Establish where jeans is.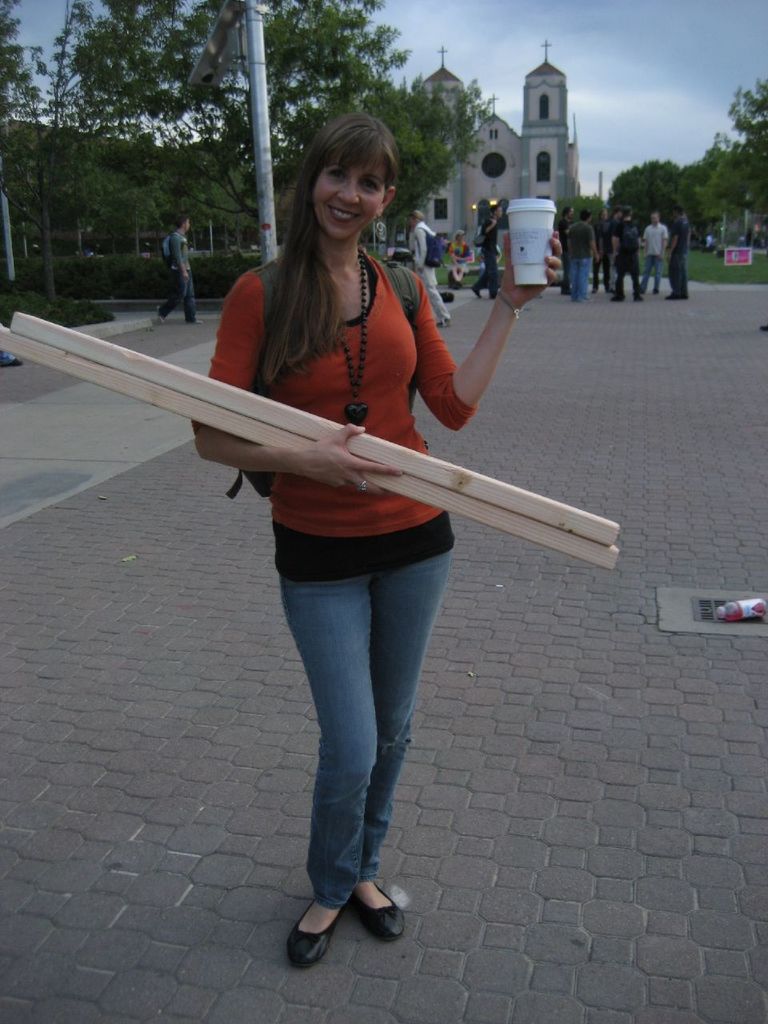
Established at (x1=262, y1=543, x2=446, y2=934).
